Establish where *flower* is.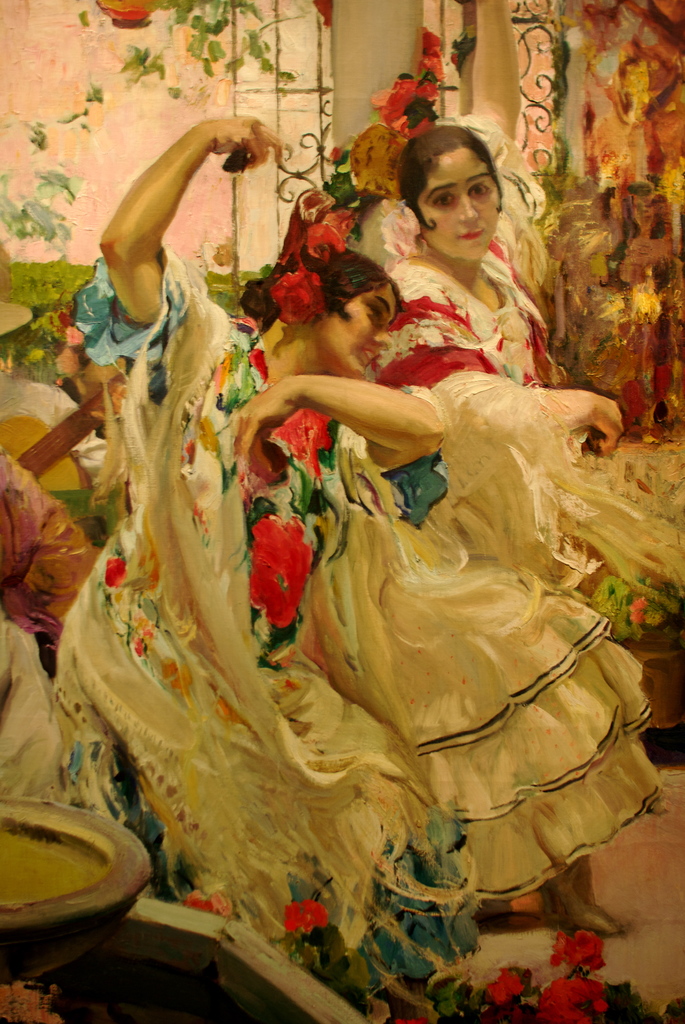
Established at <bbox>549, 927, 599, 972</bbox>.
